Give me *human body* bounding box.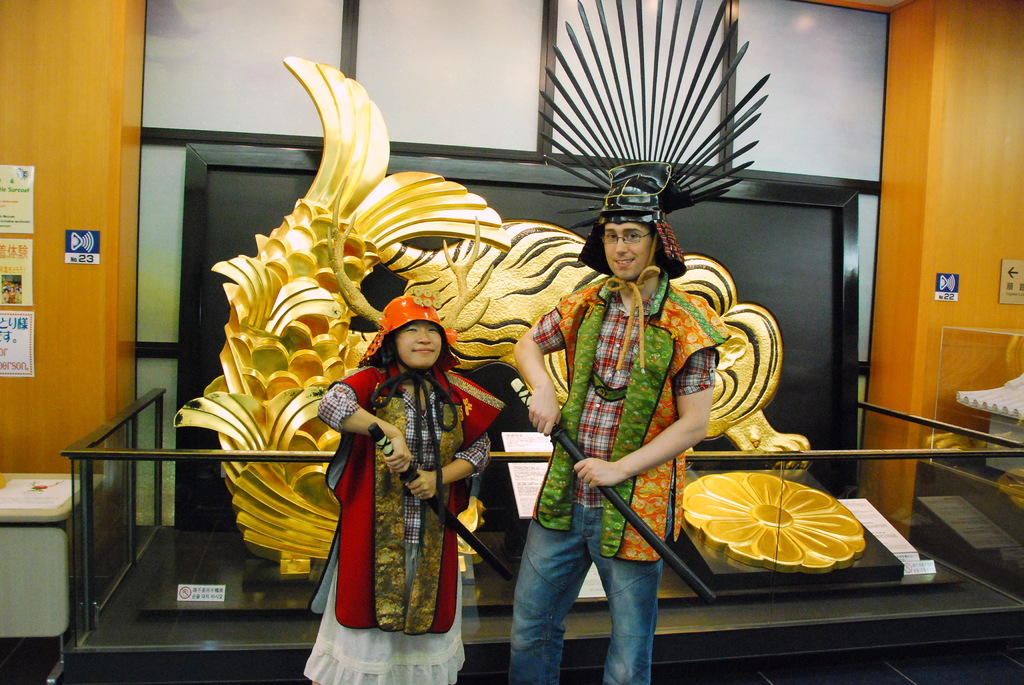
<box>507,222,732,684</box>.
